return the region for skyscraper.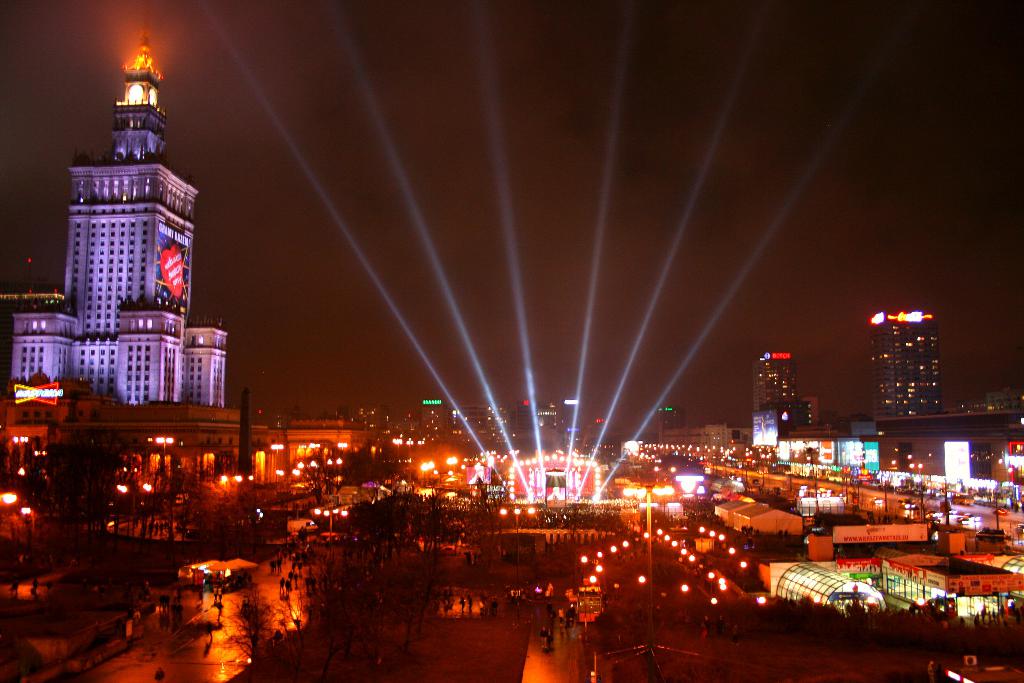
x1=866, y1=309, x2=946, y2=425.
